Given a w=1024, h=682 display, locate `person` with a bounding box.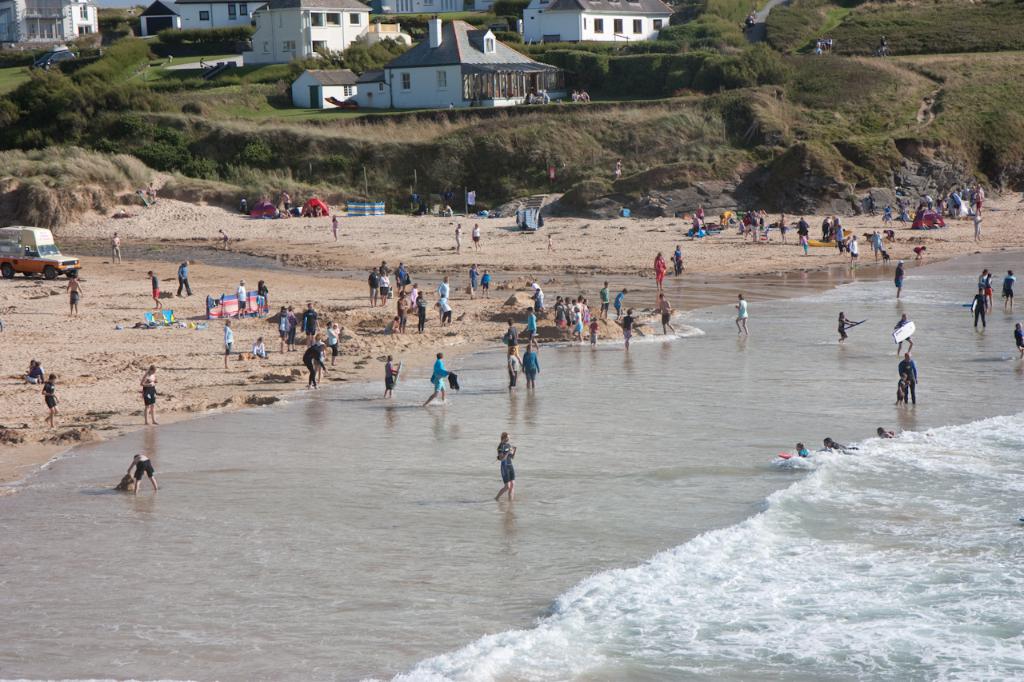
Located: <bbox>424, 354, 451, 403</bbox>.
